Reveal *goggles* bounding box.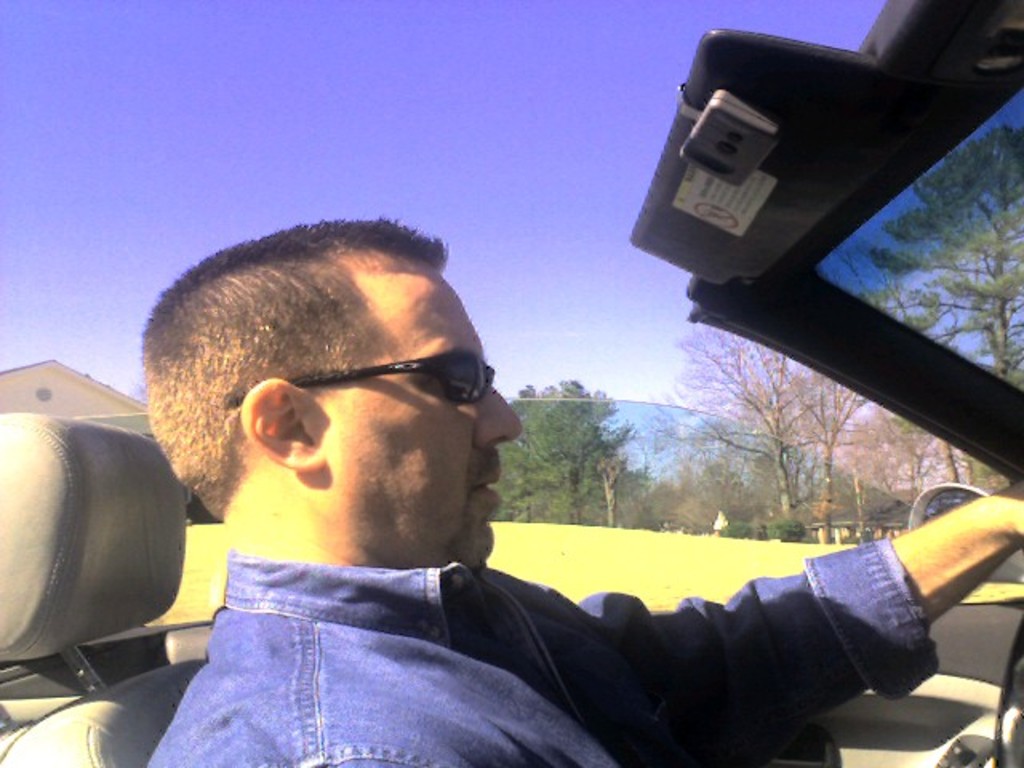
Revealed: detection(278, 336, 526, 426).
